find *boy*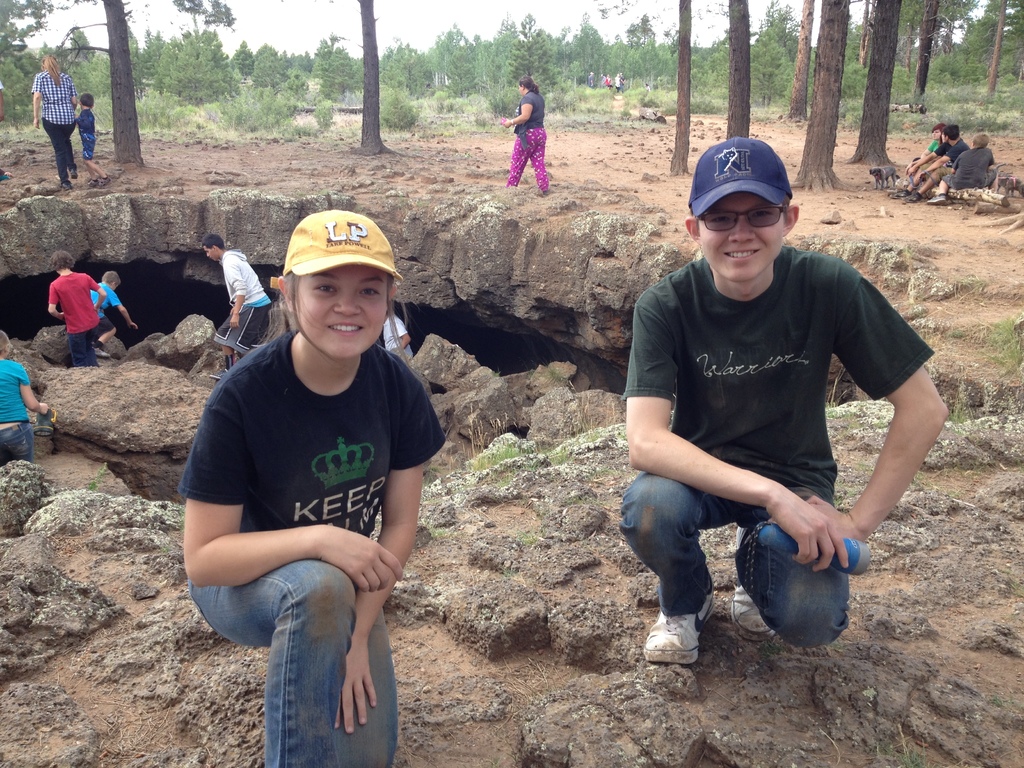
bbox=[49, 252, 104, 365]
